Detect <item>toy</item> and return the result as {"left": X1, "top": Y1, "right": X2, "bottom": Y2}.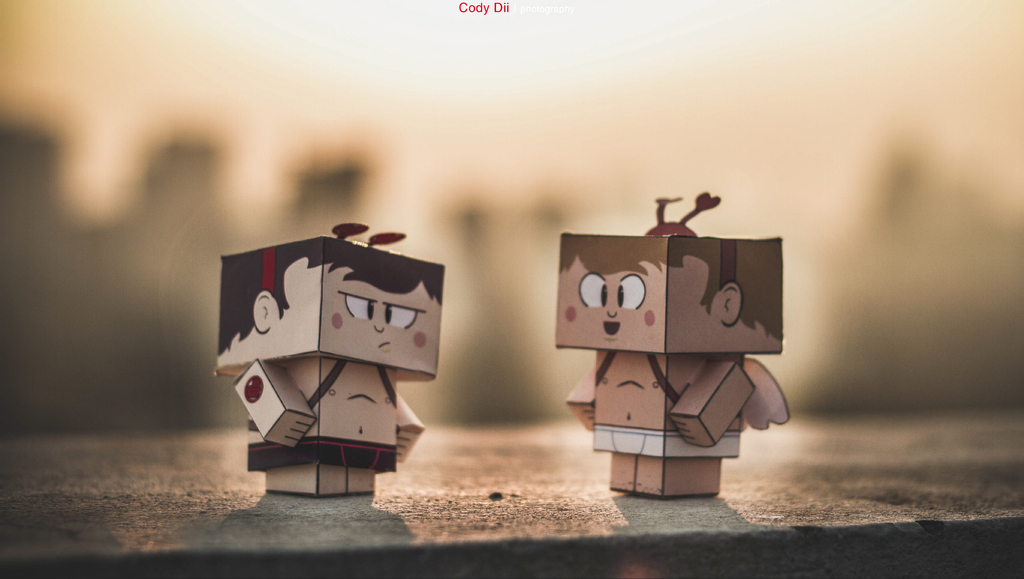
{"left": 532, "top": 192, "right": 800, "bottom": 521}.
